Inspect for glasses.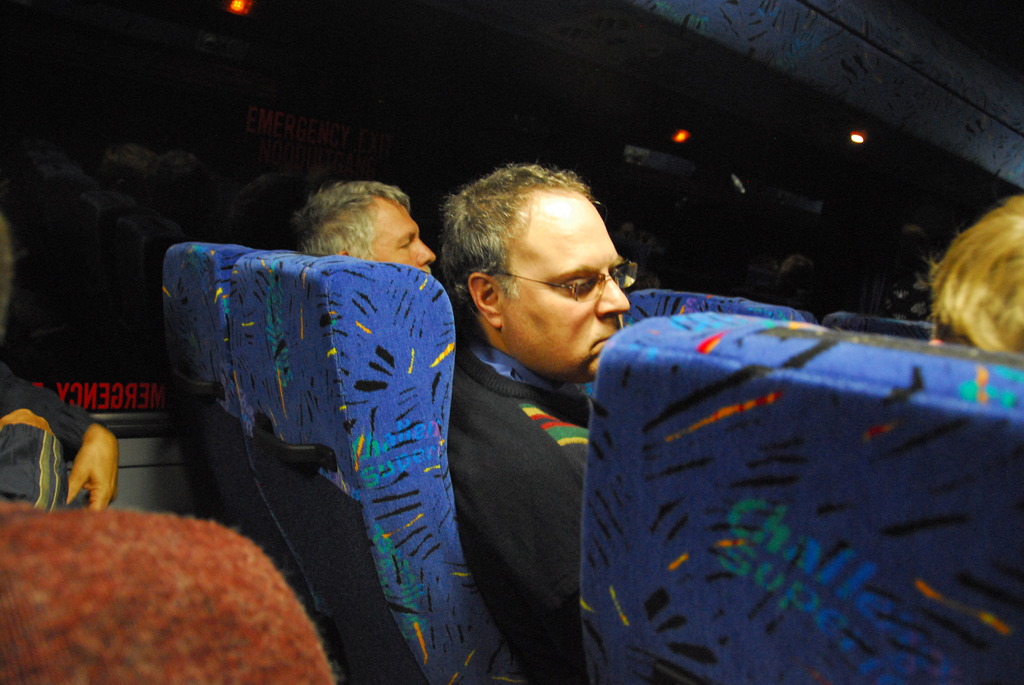
Inspection: <box>481,263,630,308</box>.
